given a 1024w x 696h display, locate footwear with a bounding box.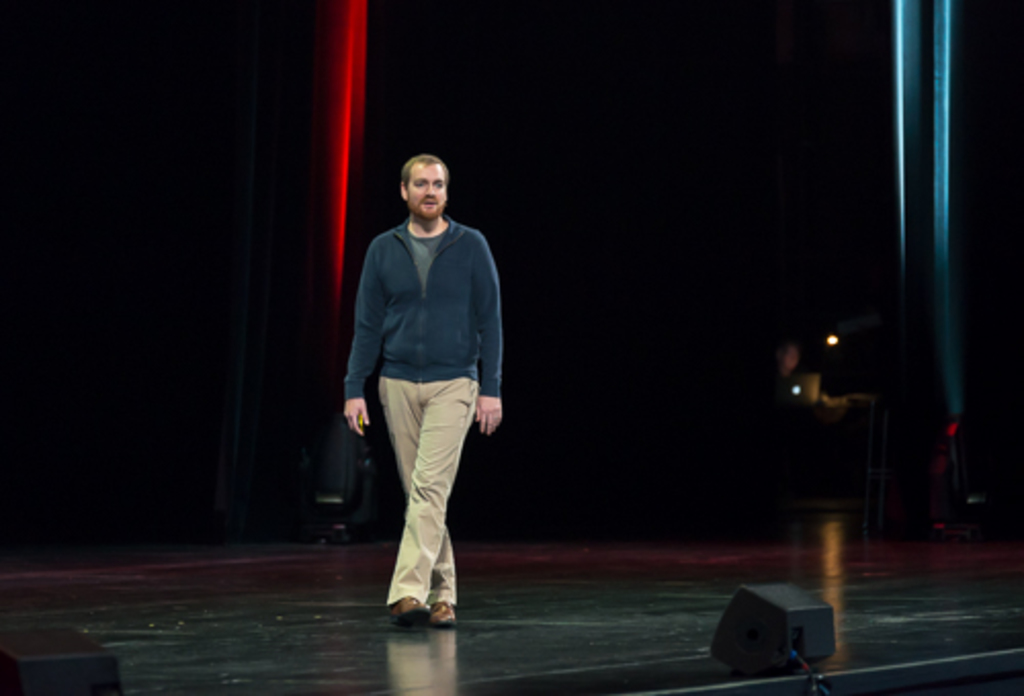
Located: (left=391, top=602, right=434, bottom=626).
